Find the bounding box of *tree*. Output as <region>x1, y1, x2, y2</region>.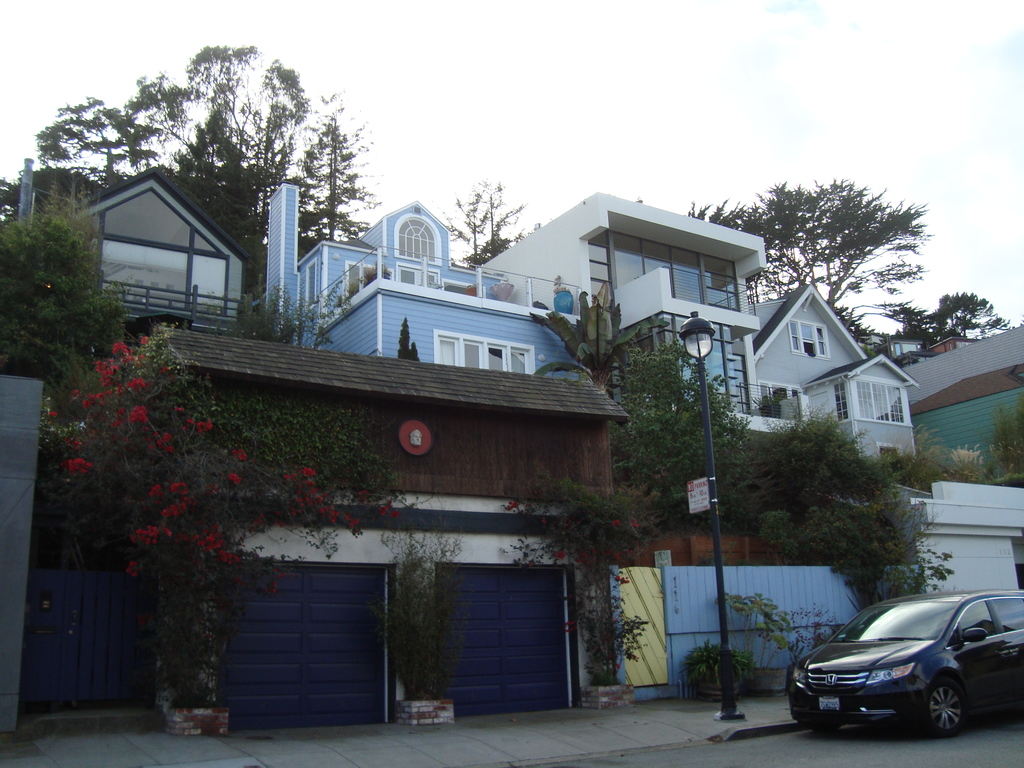
<region>535, 283, 687, 390</region>.
